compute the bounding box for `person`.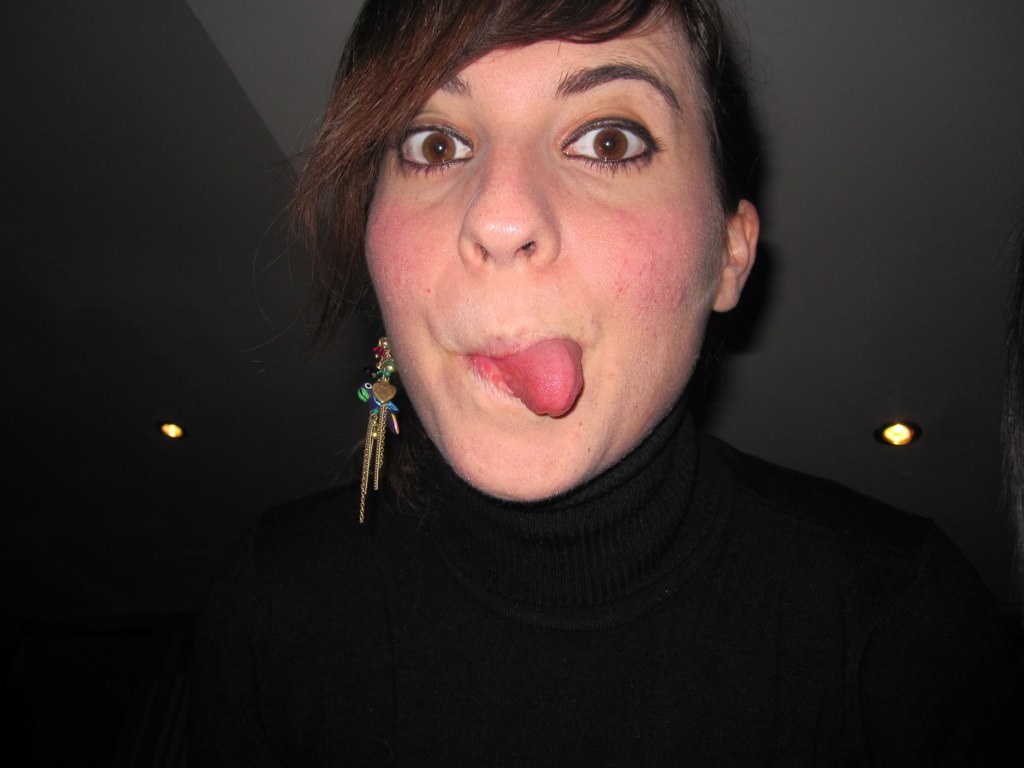
left=215, top=0, right=962, bottom=714.
